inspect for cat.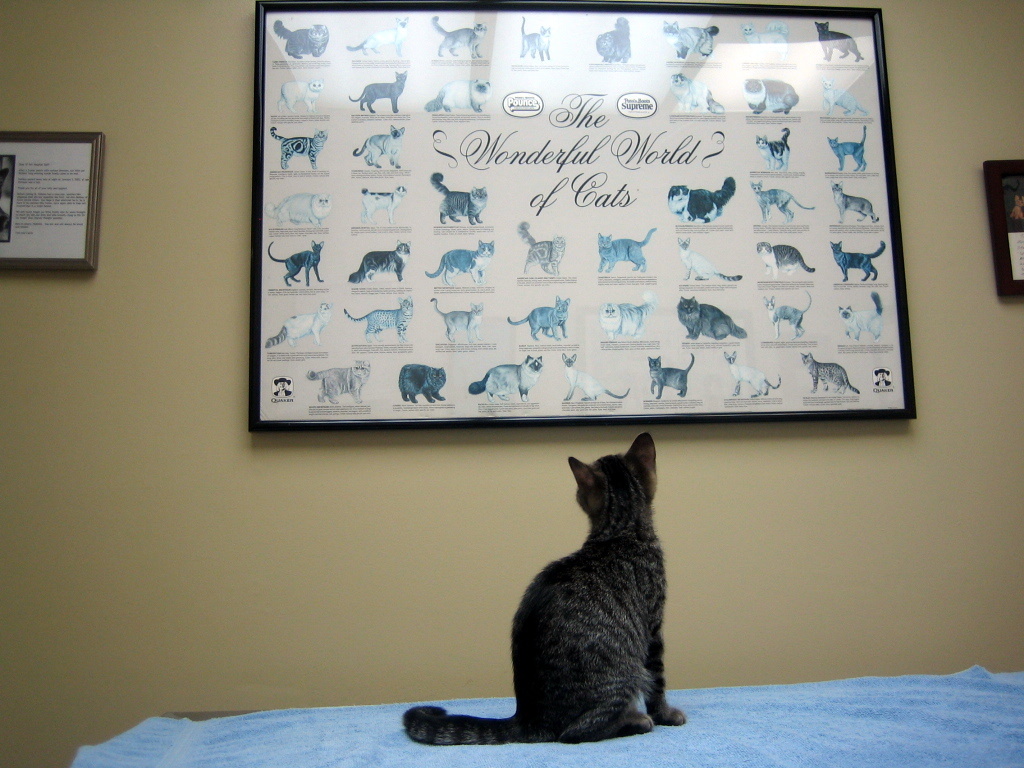
Inspection: {"x1": 344, "y1": 16, "x2": 410, "y2": 56}.
